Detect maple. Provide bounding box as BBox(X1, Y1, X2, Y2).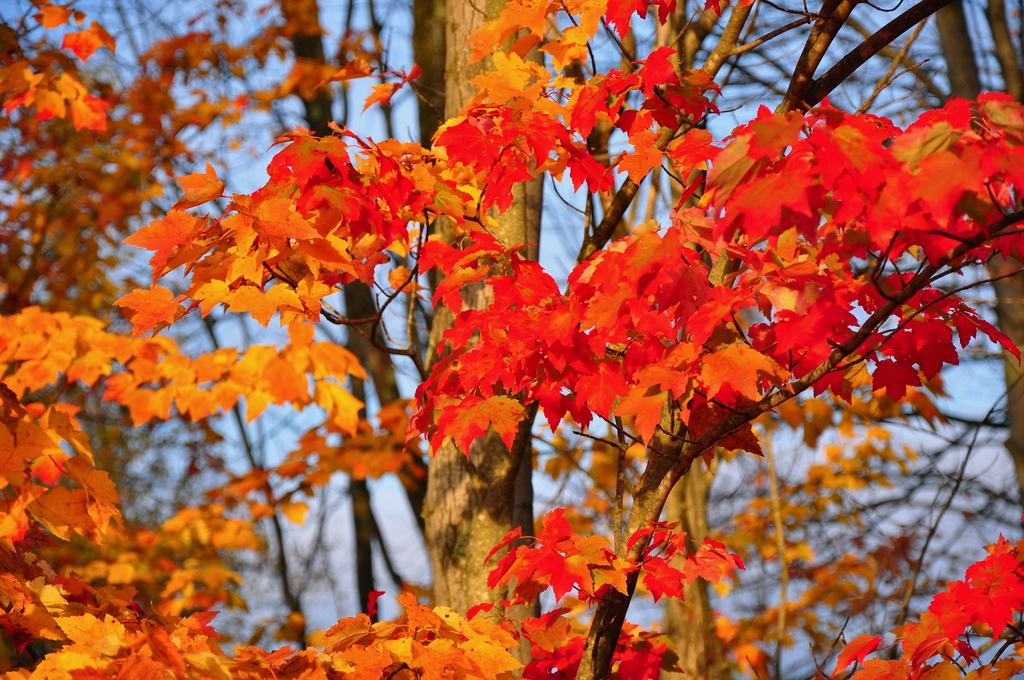
BBox(111, 284, 188, 341).
